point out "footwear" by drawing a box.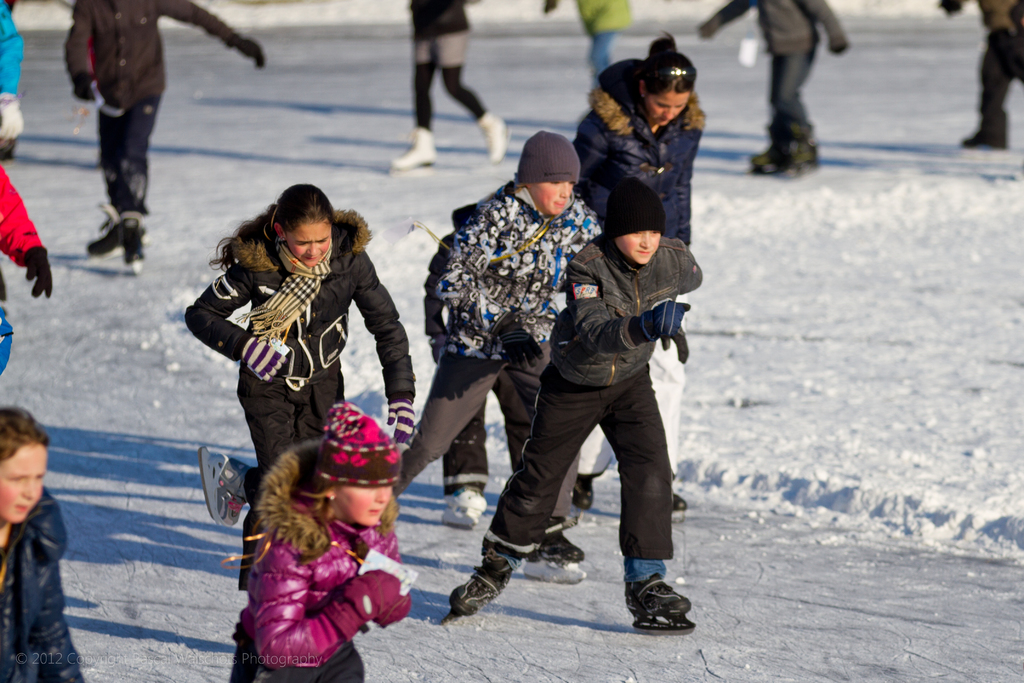
483, 536, 589, 588.
